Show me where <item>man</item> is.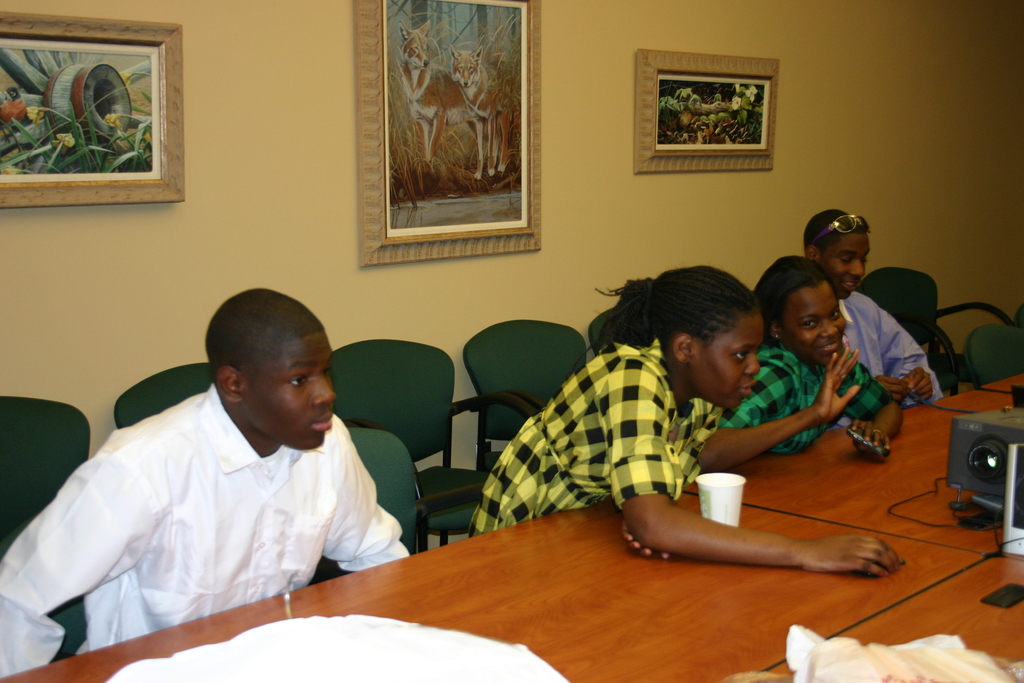
<item>man</item> is at {"left": 803, "top": 201, "right": 948, "bottom": 418}.
